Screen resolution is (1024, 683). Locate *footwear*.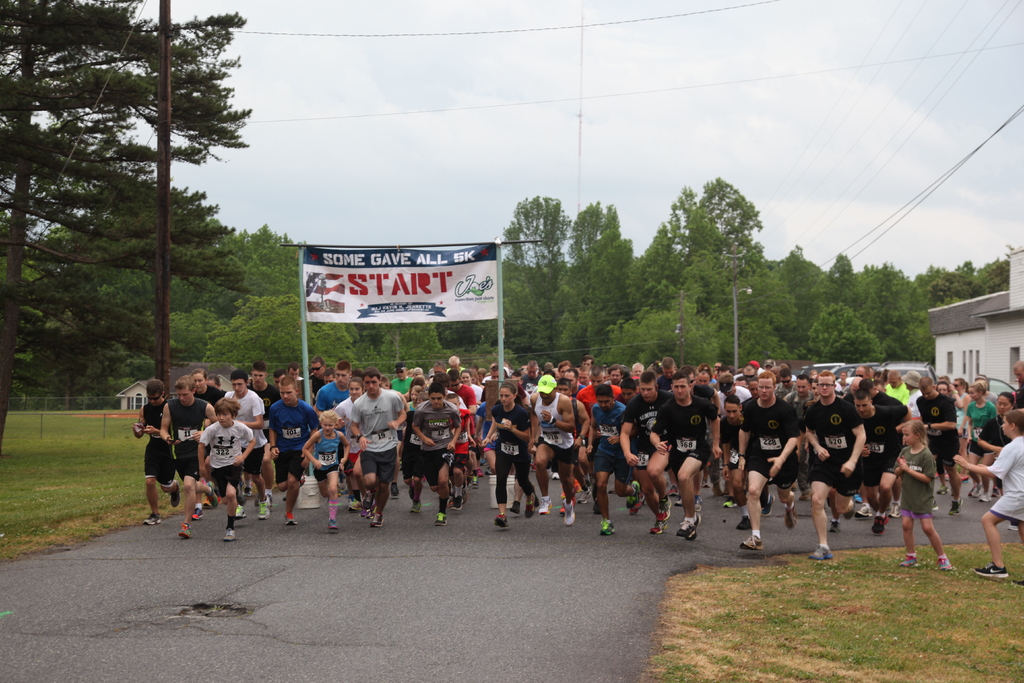
<region>540, 498, 553, 515</region>.
